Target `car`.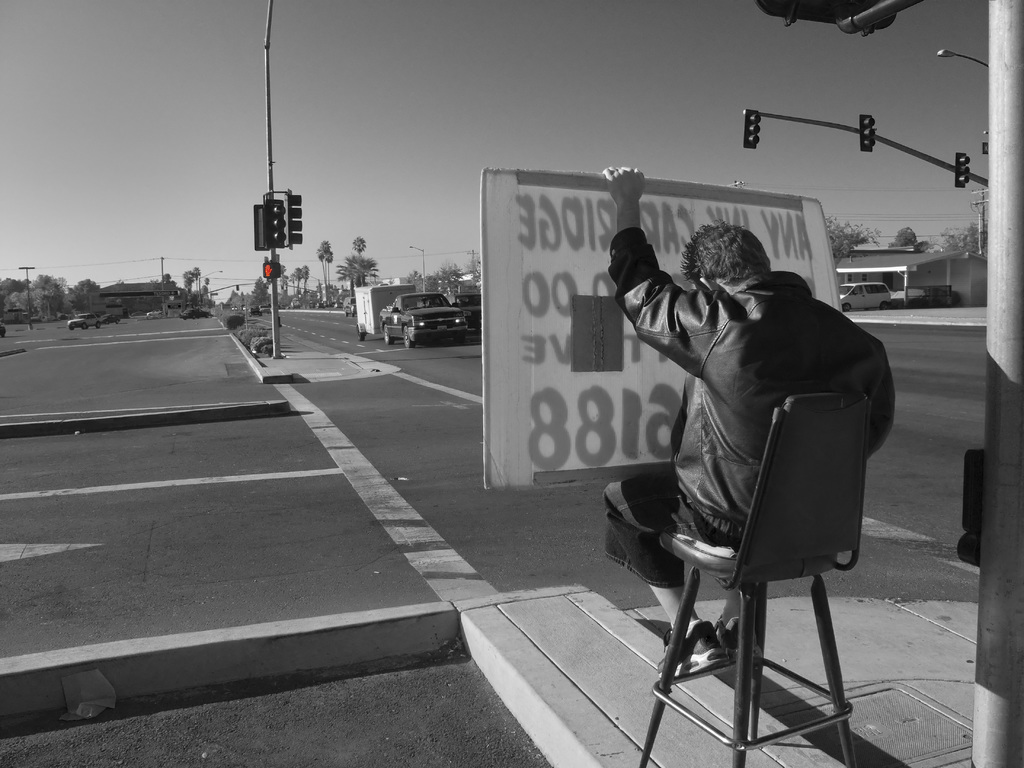
Target region: rect(838, 285, 893, 312).
